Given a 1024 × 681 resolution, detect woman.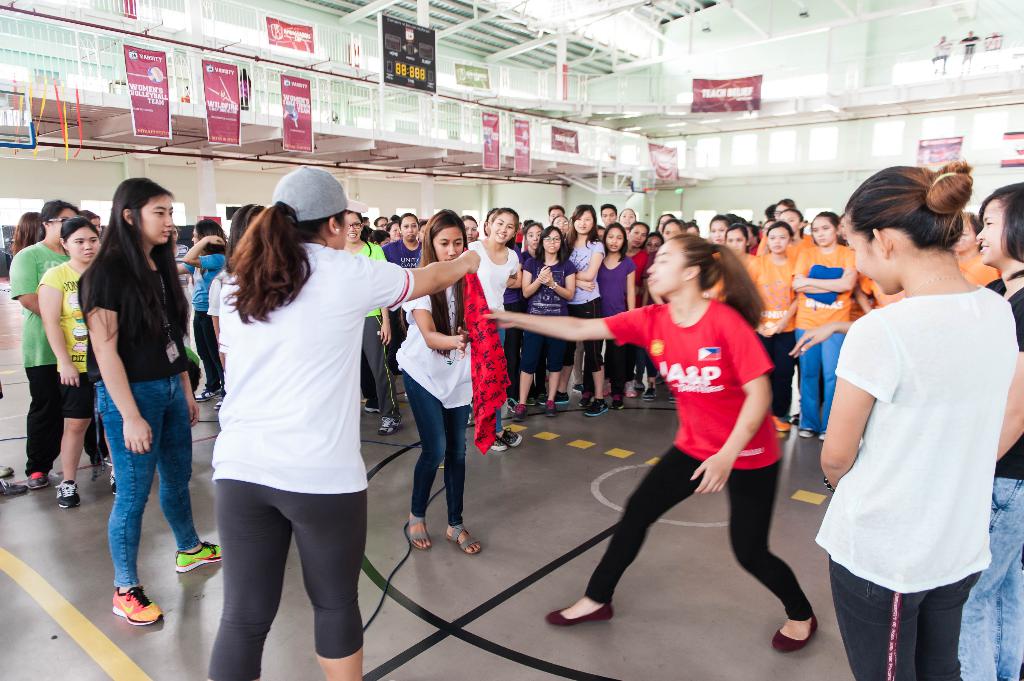
541:204:607:407.
